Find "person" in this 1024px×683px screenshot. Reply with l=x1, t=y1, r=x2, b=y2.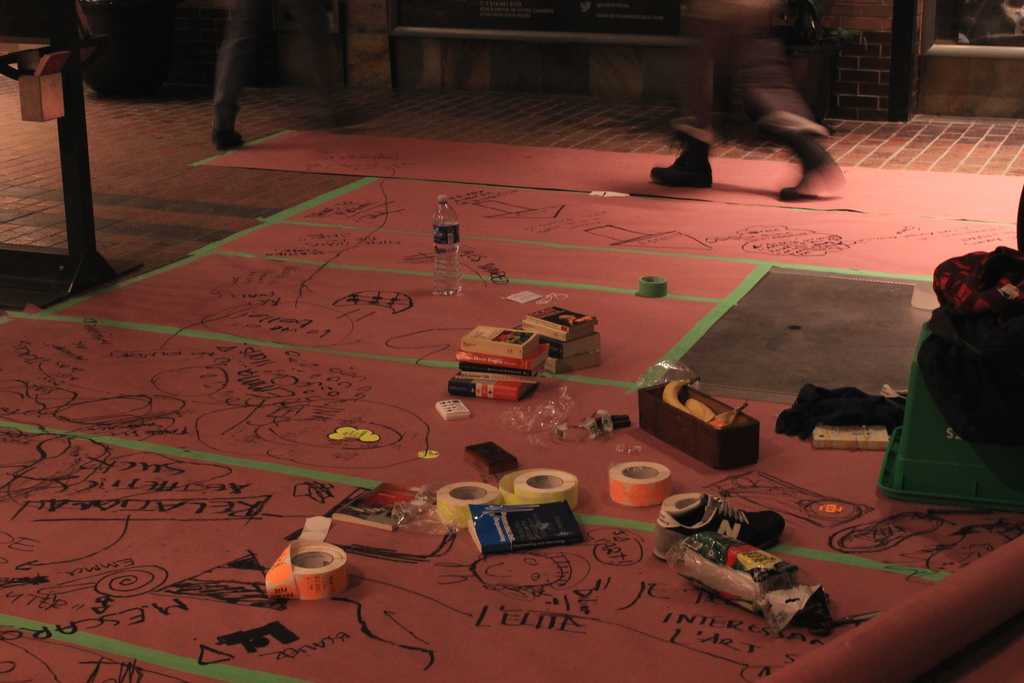
l=644, t=0, r=855, b=209.
